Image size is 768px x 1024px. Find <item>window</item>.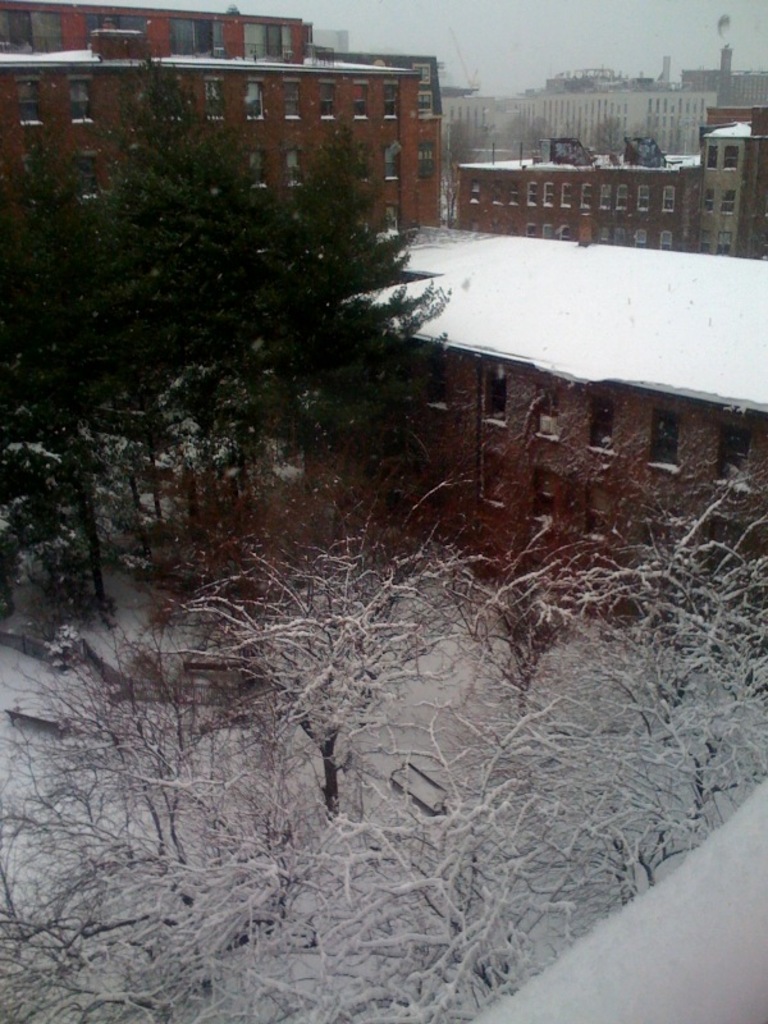
box(561, 182, 568, 209).
